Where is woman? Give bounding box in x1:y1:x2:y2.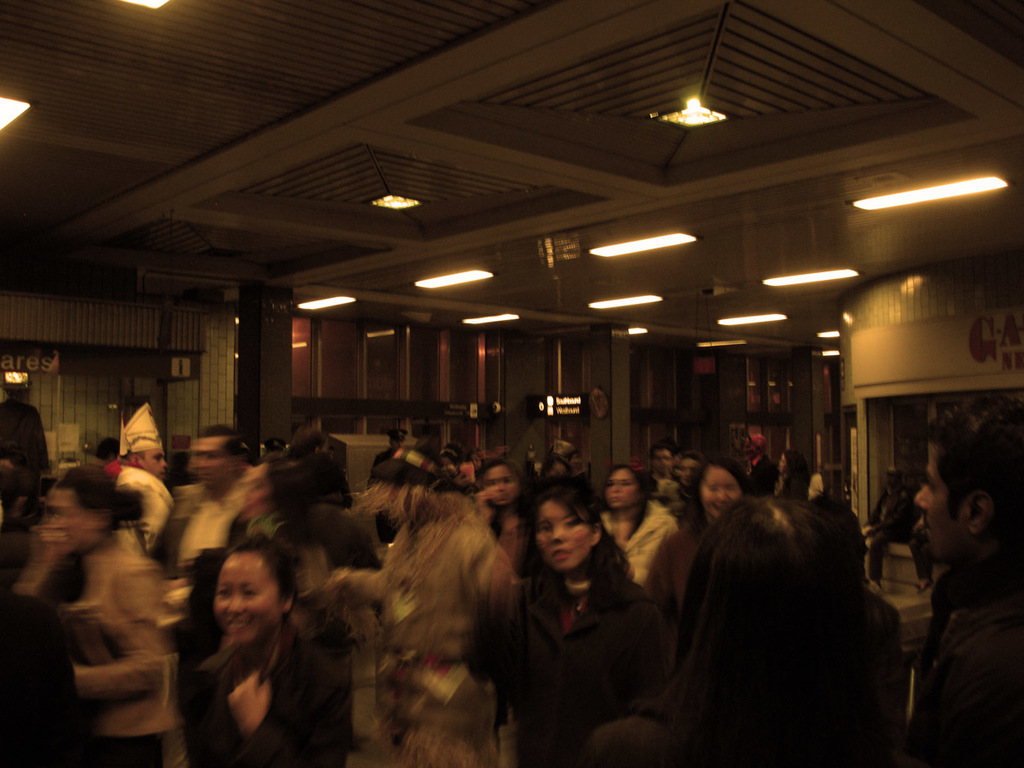
14:462:178:767.
